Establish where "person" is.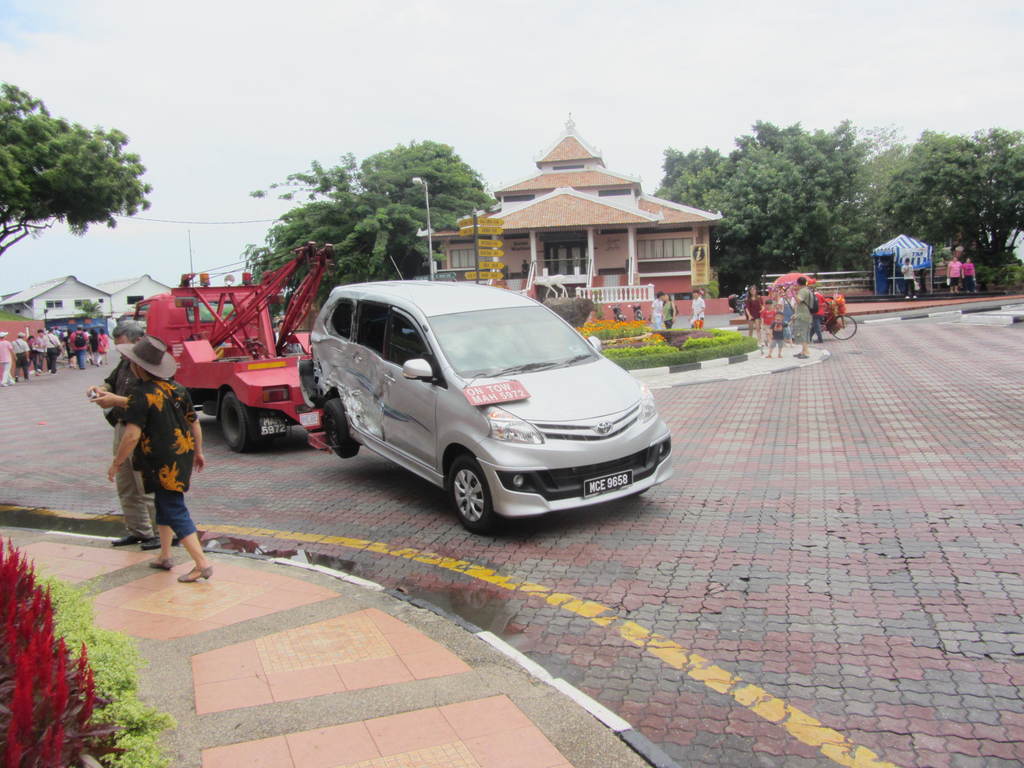
Established at <bbox>688, 287, 708, 328</bbox>.
